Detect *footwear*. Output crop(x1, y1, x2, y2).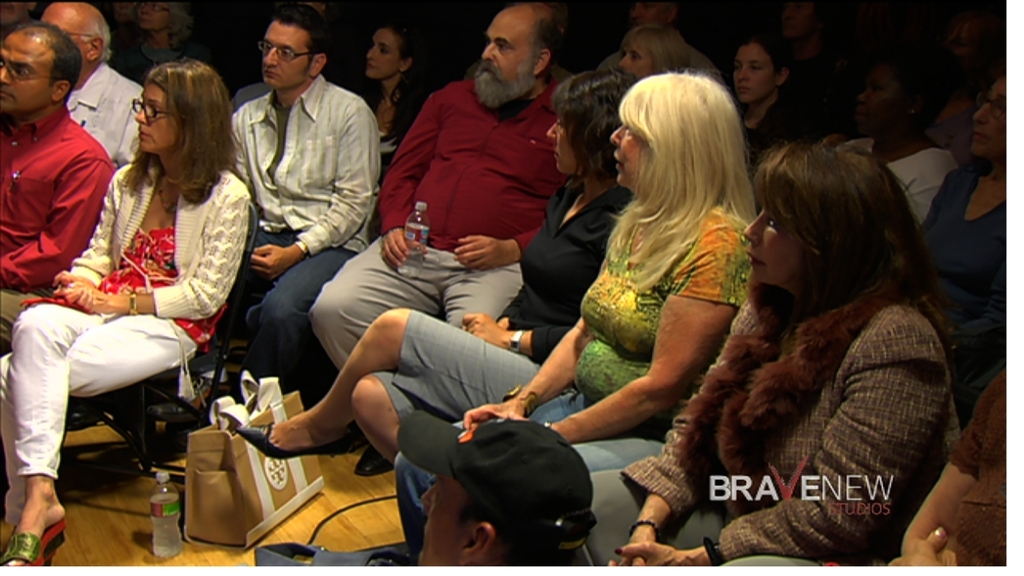
crop(361, 449, 393, 471).
